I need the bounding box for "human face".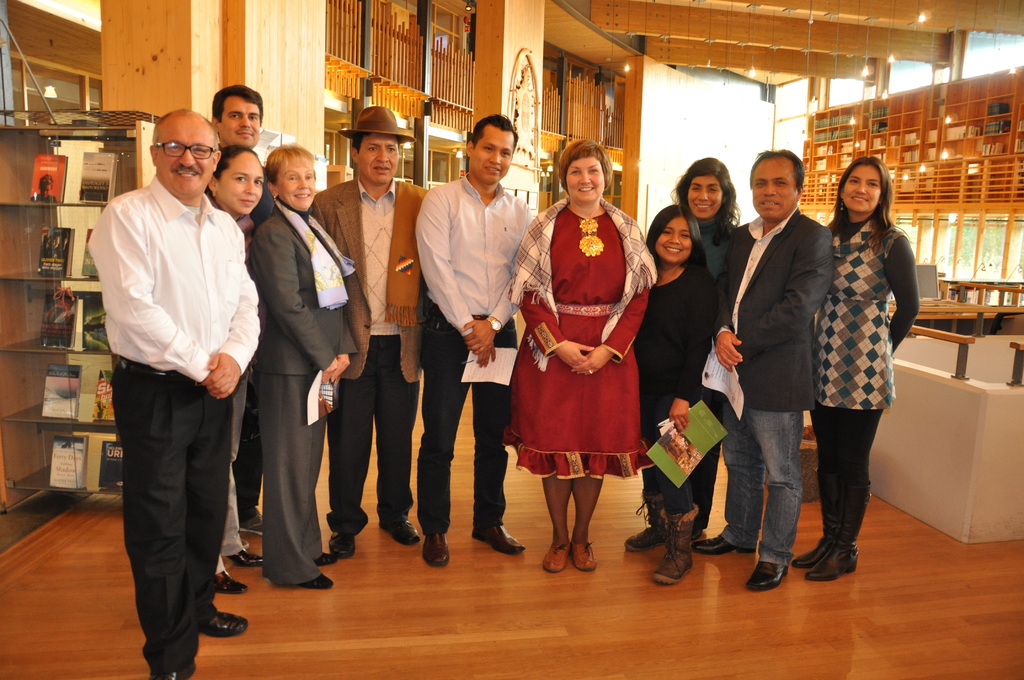
Here it is: locate(219, 92, 266, 150).
